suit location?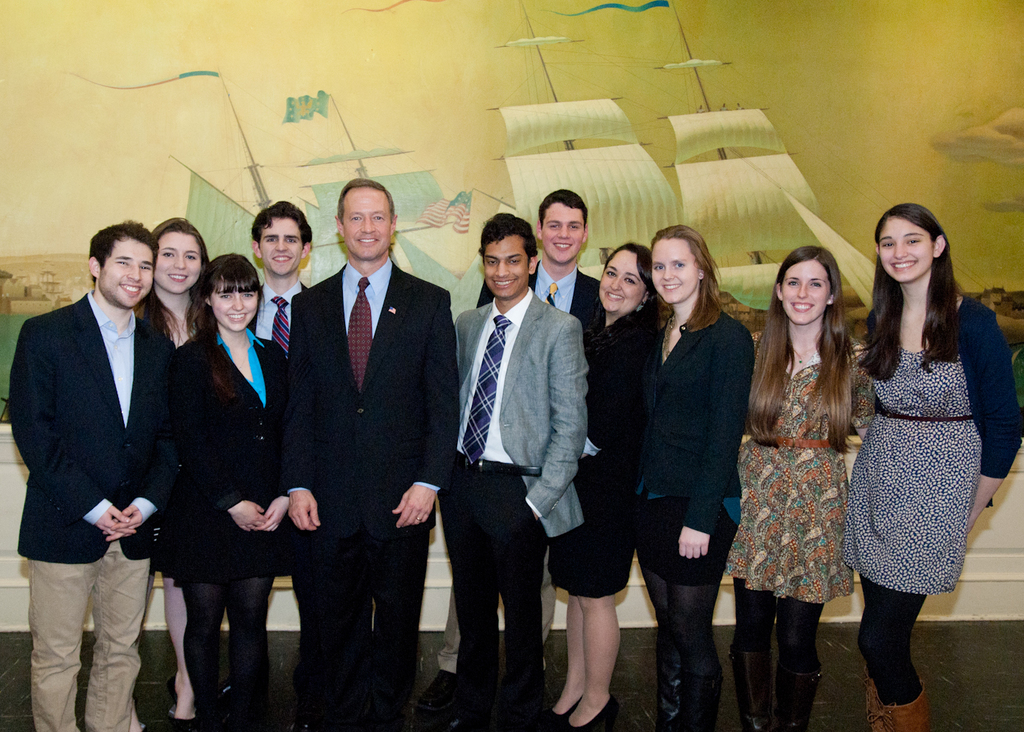
region(280, 255, 460, 731)
